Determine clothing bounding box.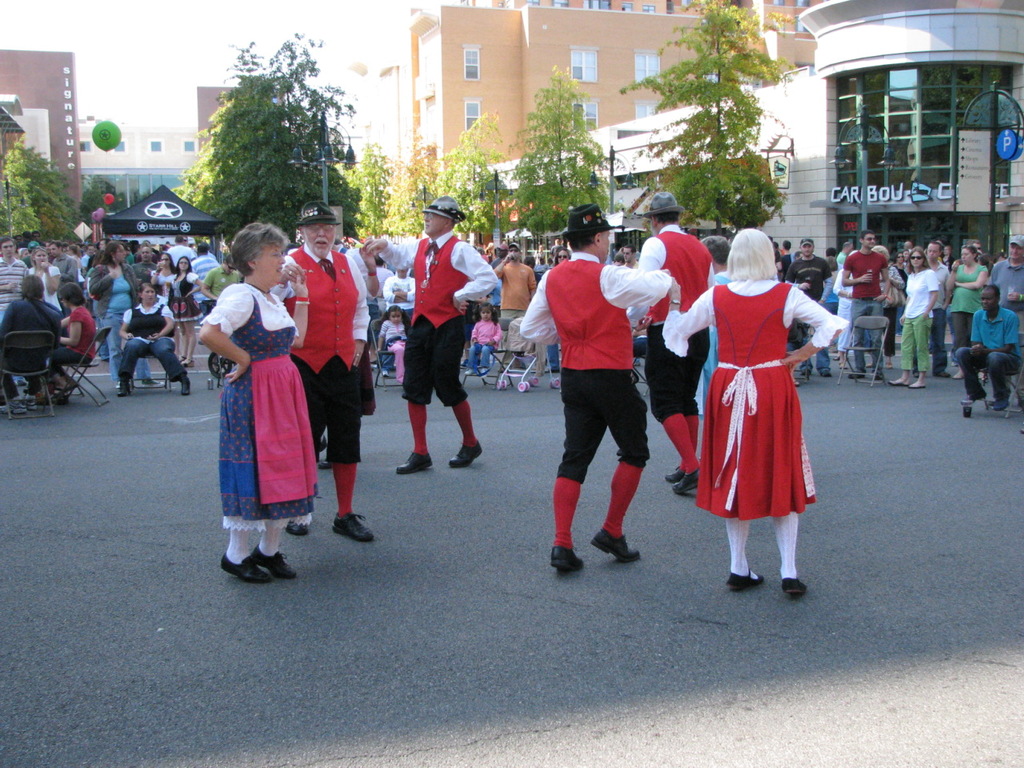
Determined: rect(270, 238, 372, 516).
